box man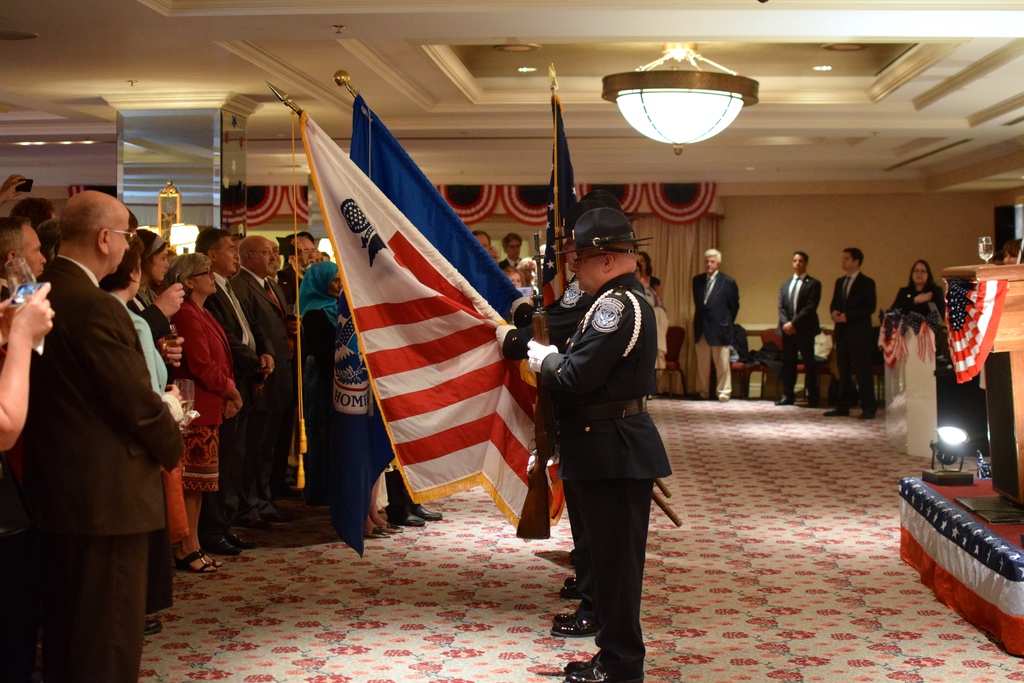
Rect(511, 201, 611, 642)
